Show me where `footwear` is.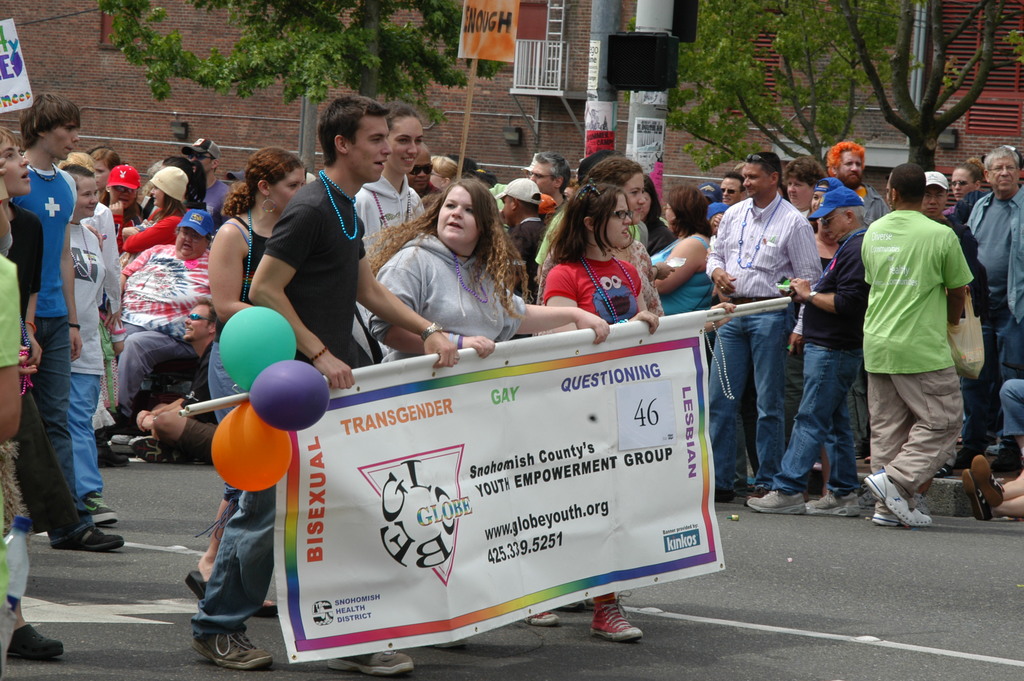
`footwear` is at BBox(743, 483, 776, 498).
